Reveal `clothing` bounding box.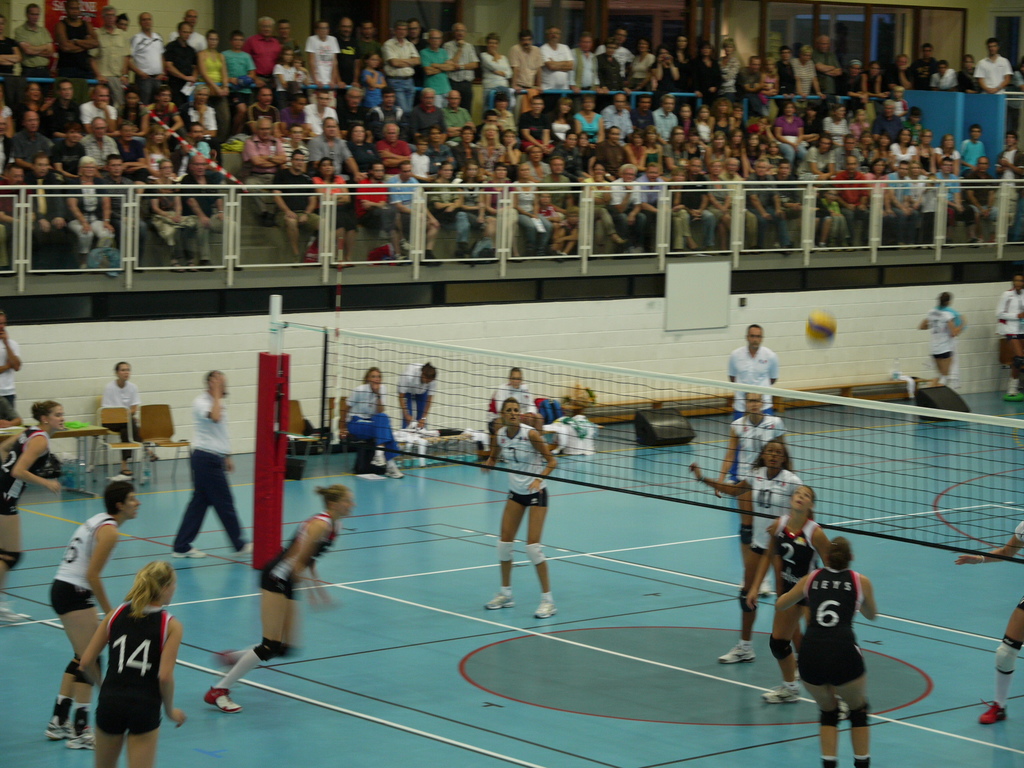
Revealed: <region>492, 424, 551, 504</region>.
